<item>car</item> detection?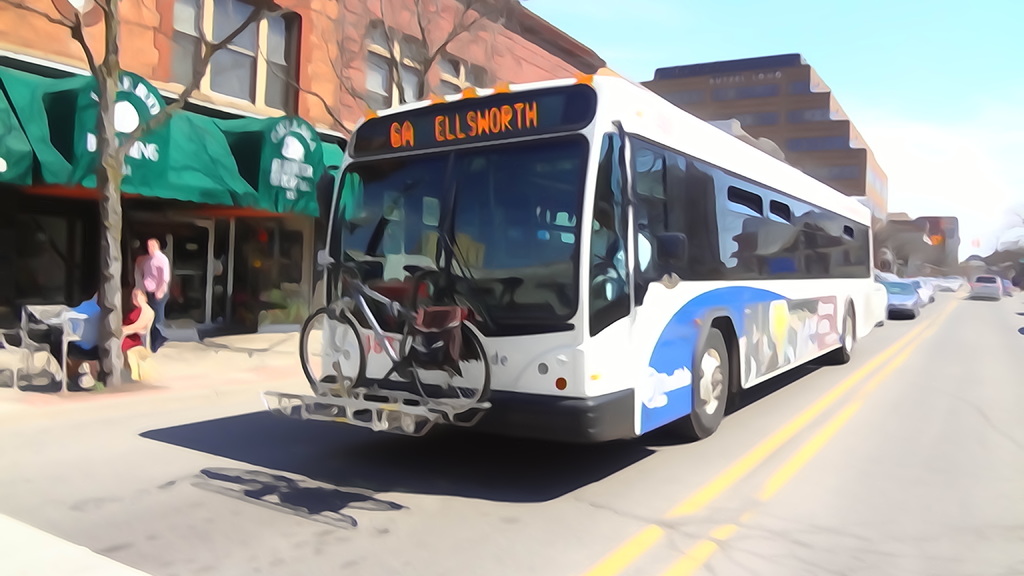
882,275,927,321
